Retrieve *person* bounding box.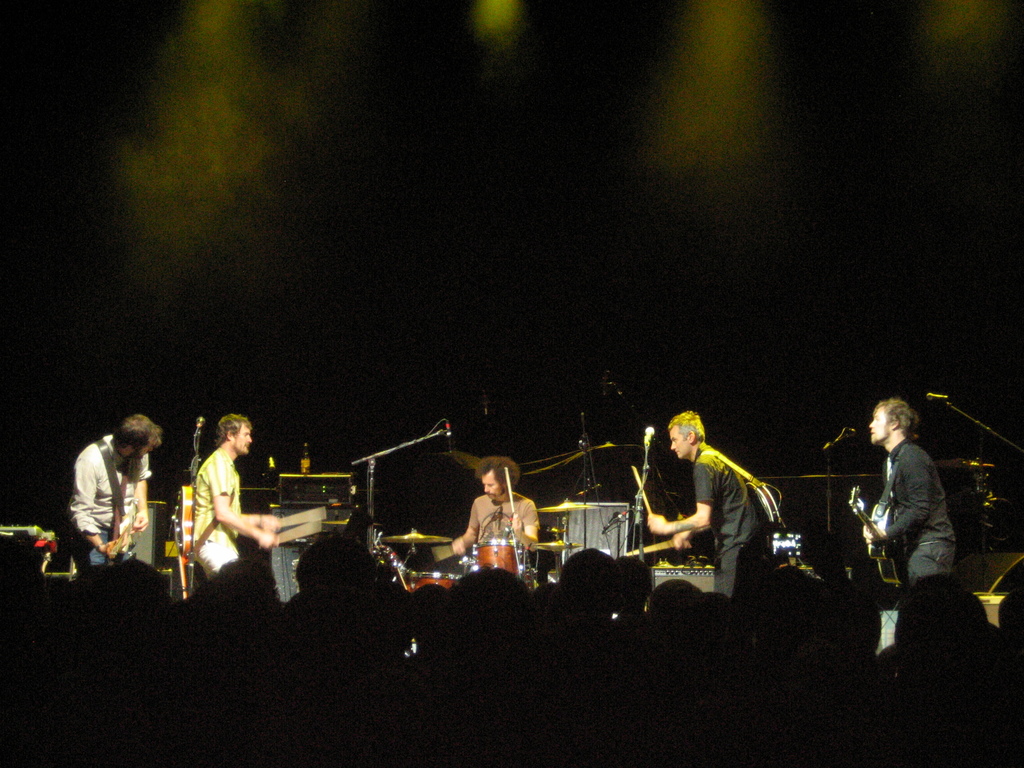
Bounding box: (x1=70, y1=415, x2=161, y2=563).
